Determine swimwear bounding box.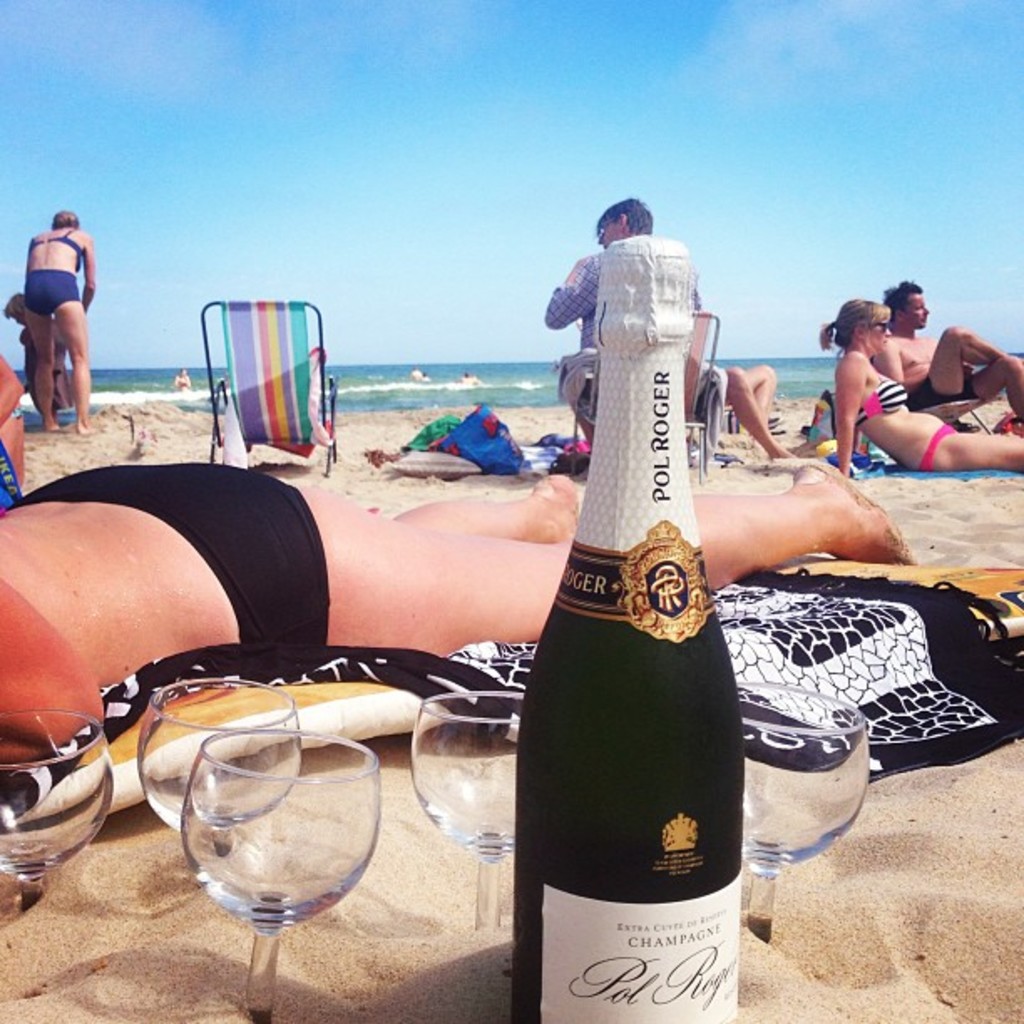
Determined: bbox=(924, 418, 957, 470).
